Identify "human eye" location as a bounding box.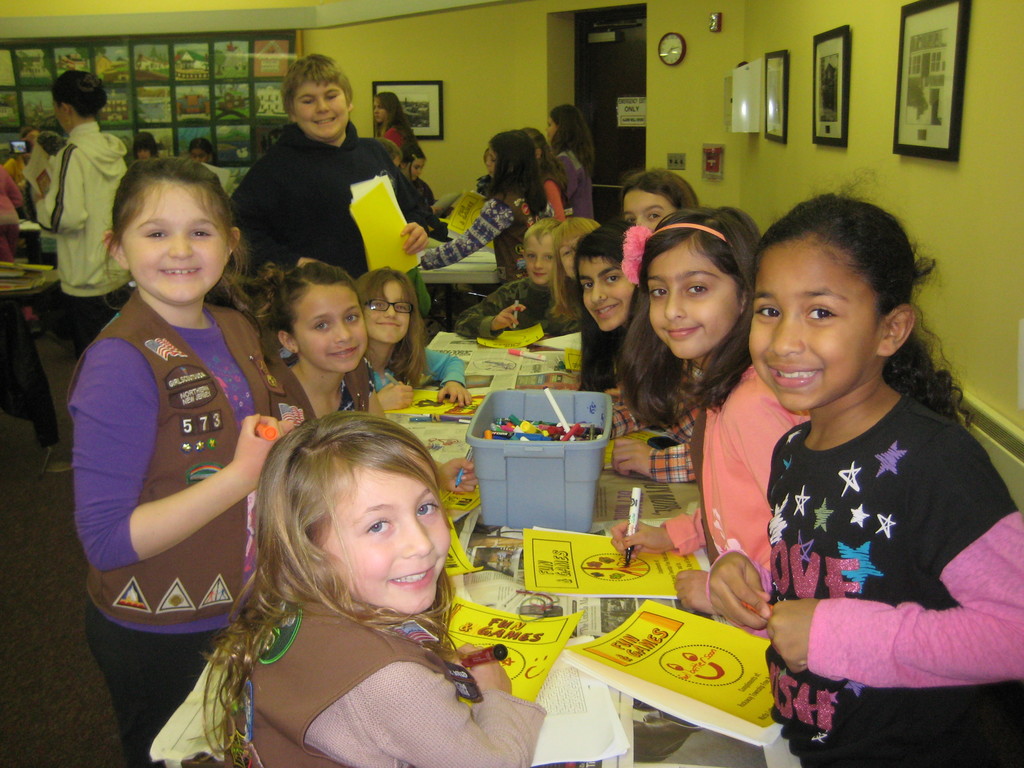
locate(575, 278, 593, 294).
